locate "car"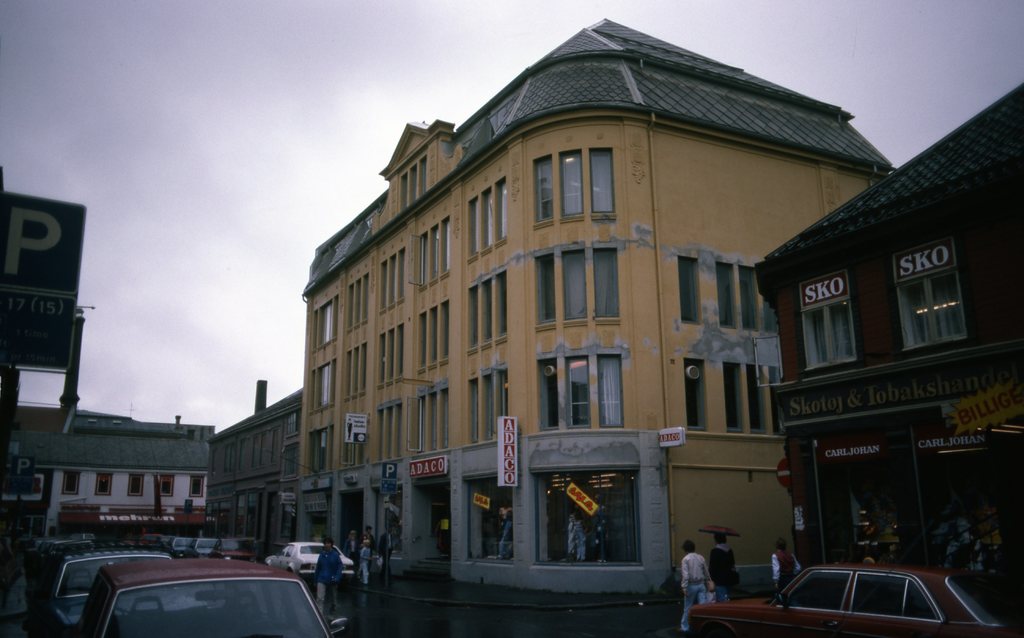
l=36, t=560, r=337, b=637
